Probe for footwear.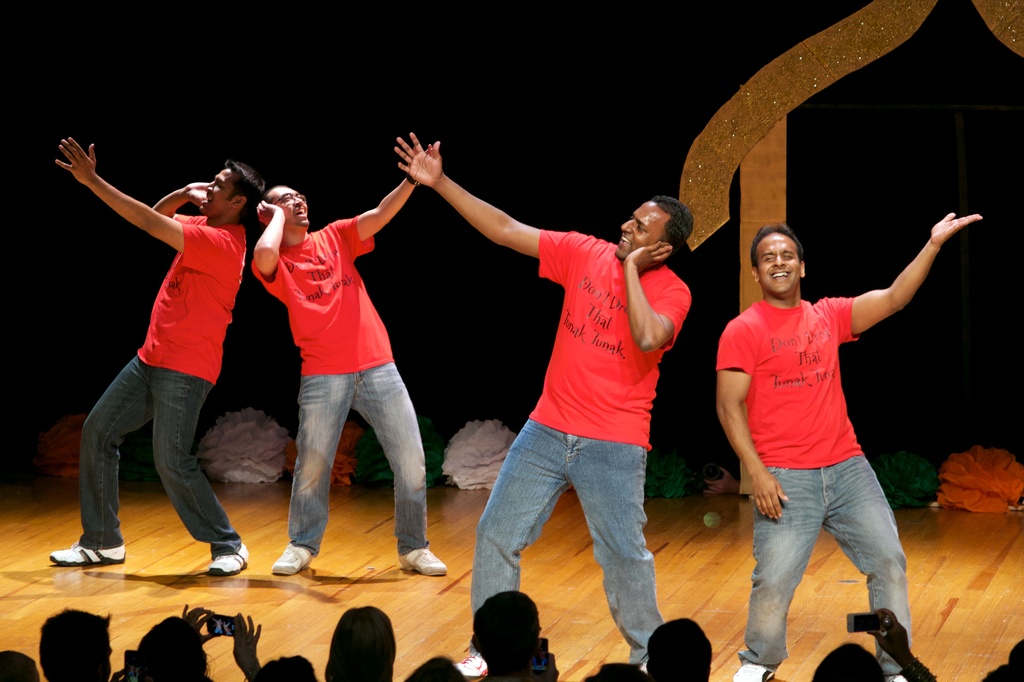
Probe result: (x1=41, y1=531, x2=118, y2=588).
